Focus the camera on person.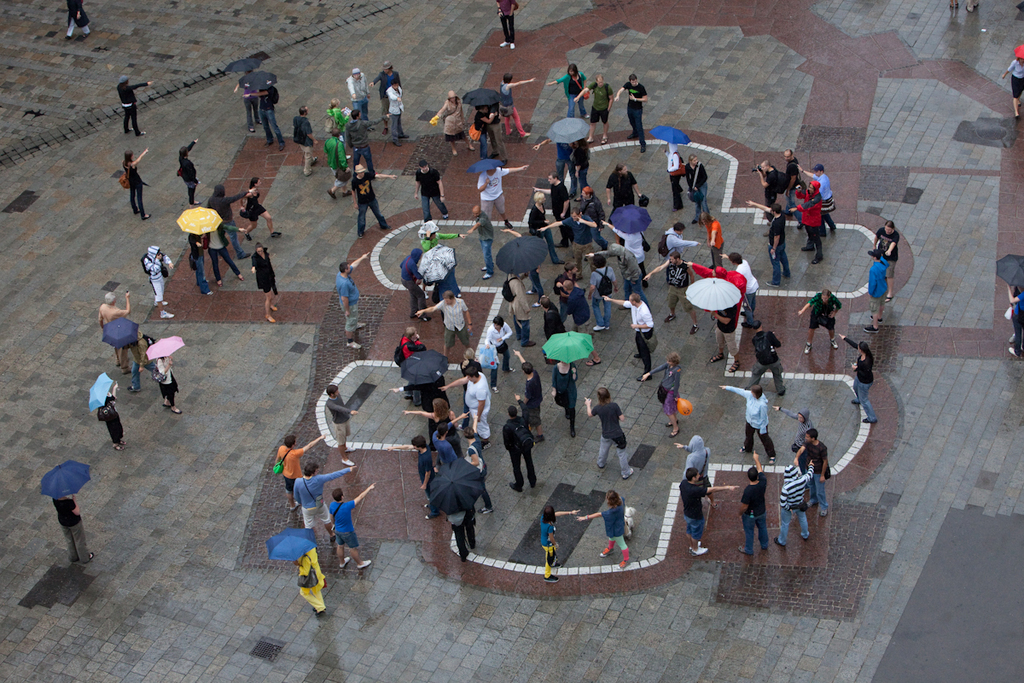
Focus region: box=[721, 382, 781, 551].
